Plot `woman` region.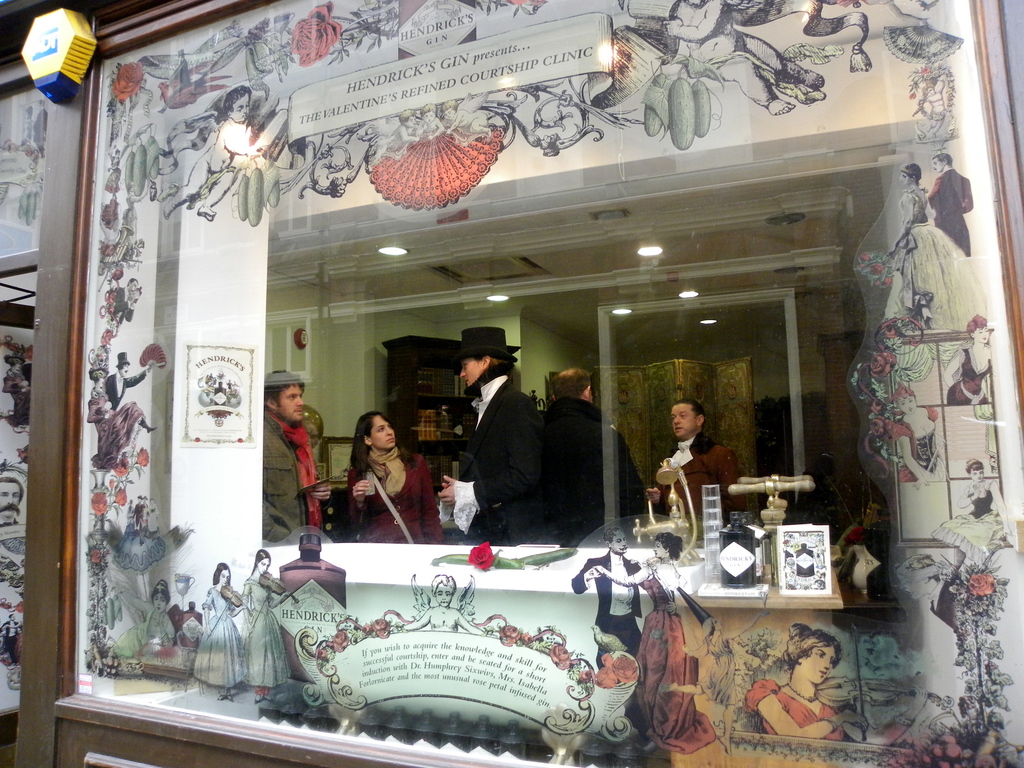
Plotted at (left=945, top=316, right=993, bottom=408).
